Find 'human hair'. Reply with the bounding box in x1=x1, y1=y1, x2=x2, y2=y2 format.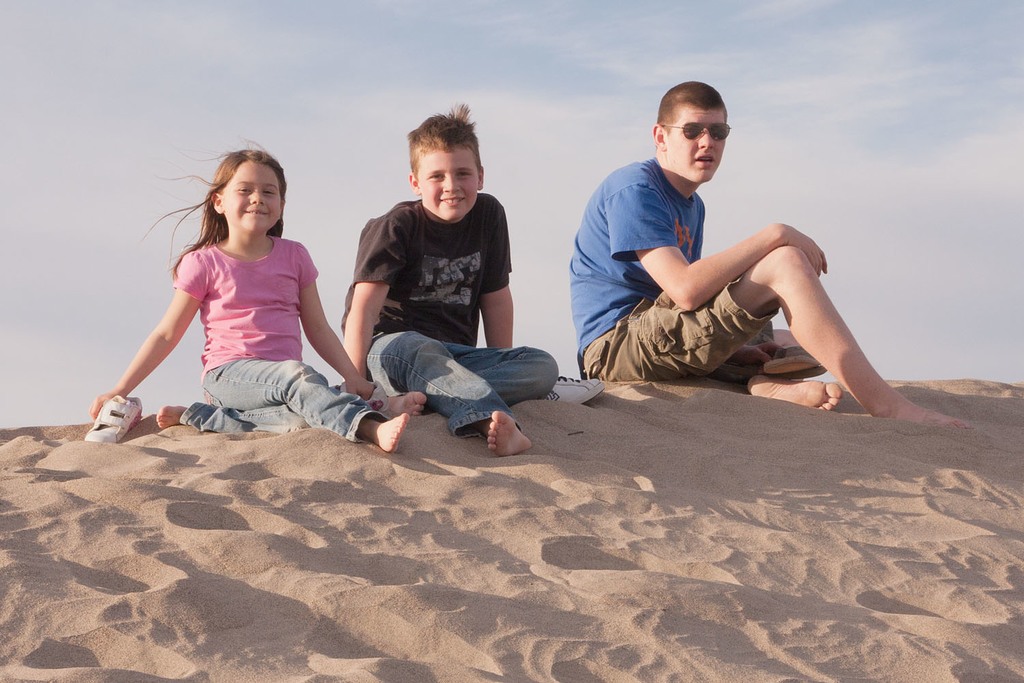
x1=403, y1=104, x2=481, y2=178.
